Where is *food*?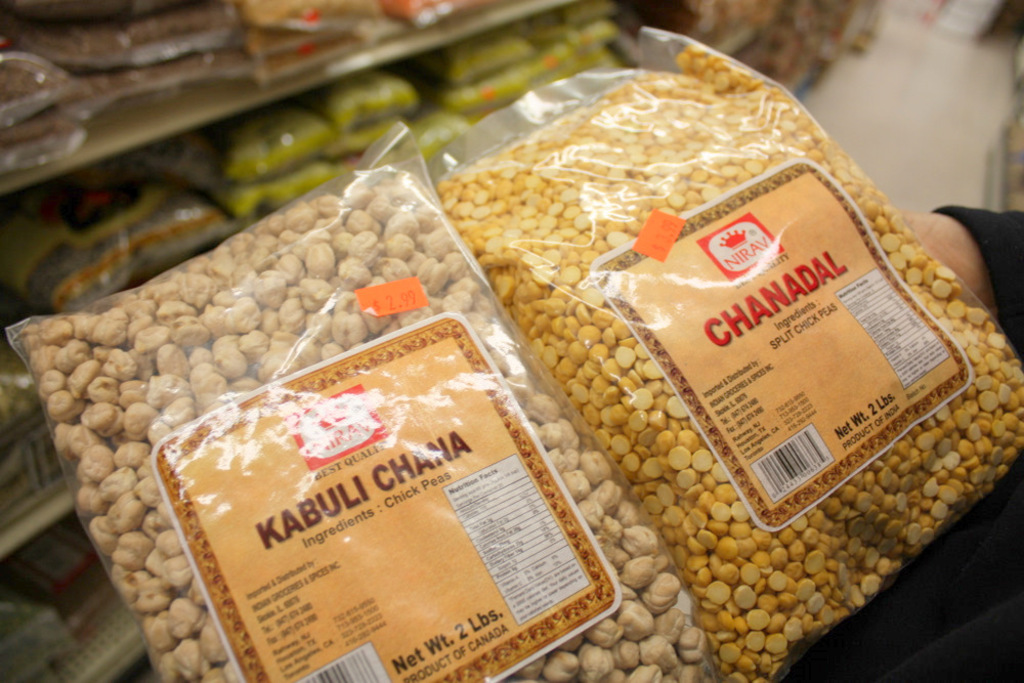
locate(1, 167, 724, 682).
